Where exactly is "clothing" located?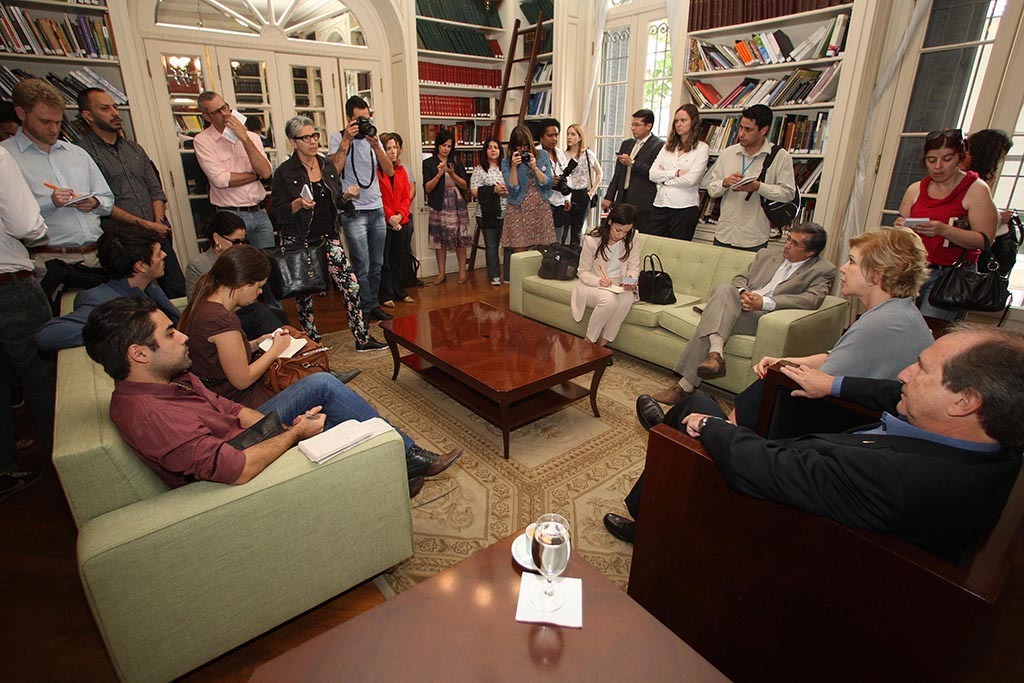
Its bounding box is 619/372/846/534.
